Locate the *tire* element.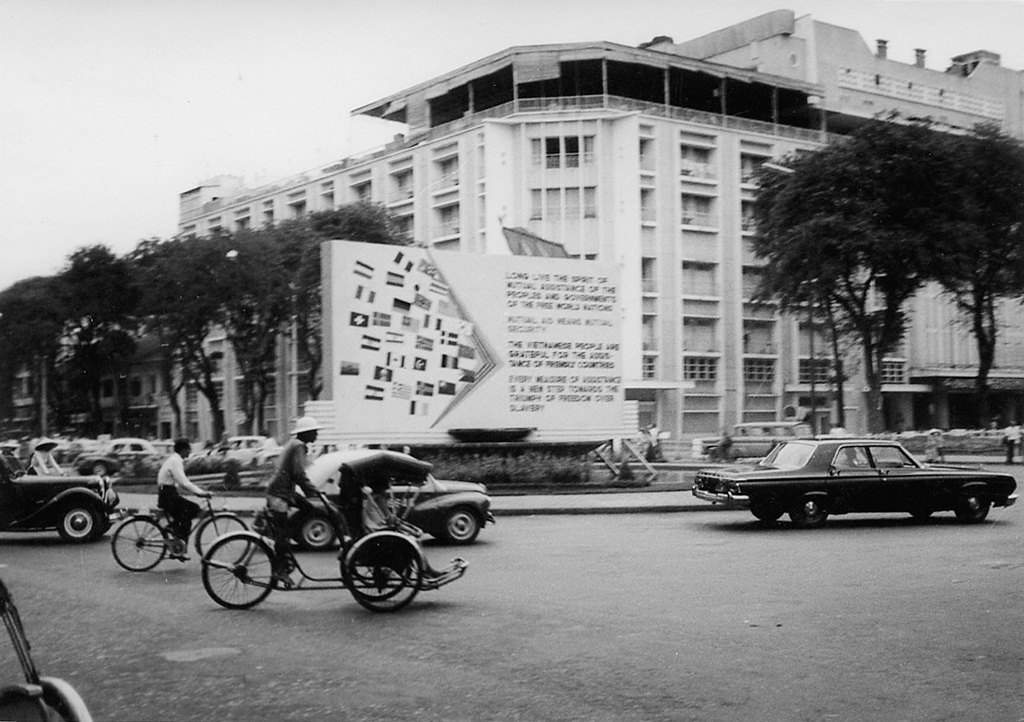
Element bbox: bbox(445, 508, 477, 542).
